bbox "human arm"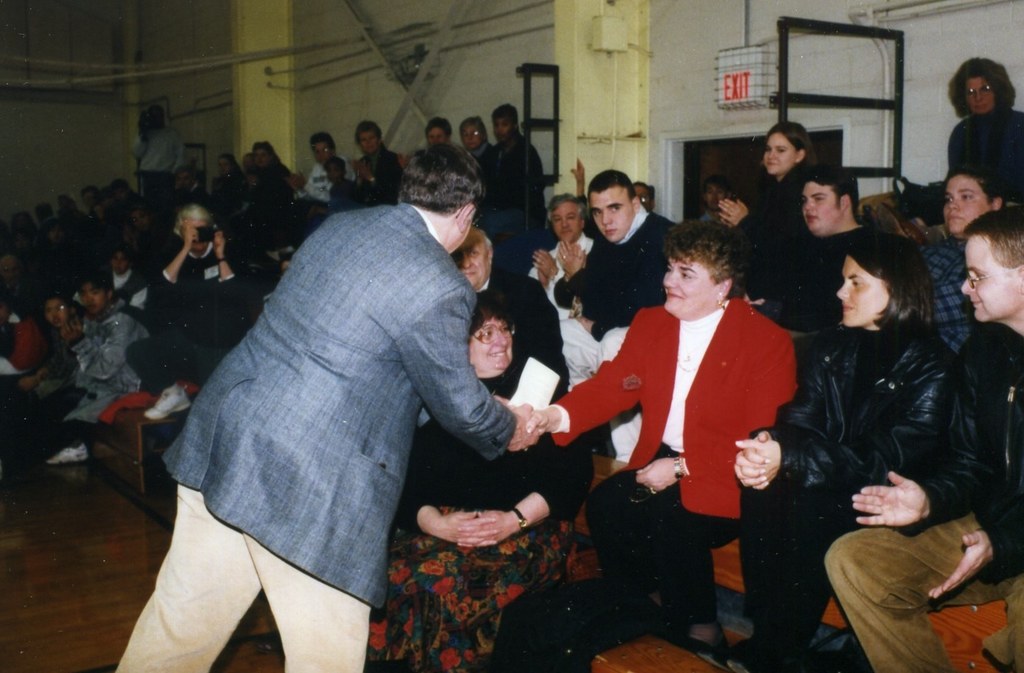
pyautogui.locateOnScreen(917, 506, 1023, 595)
